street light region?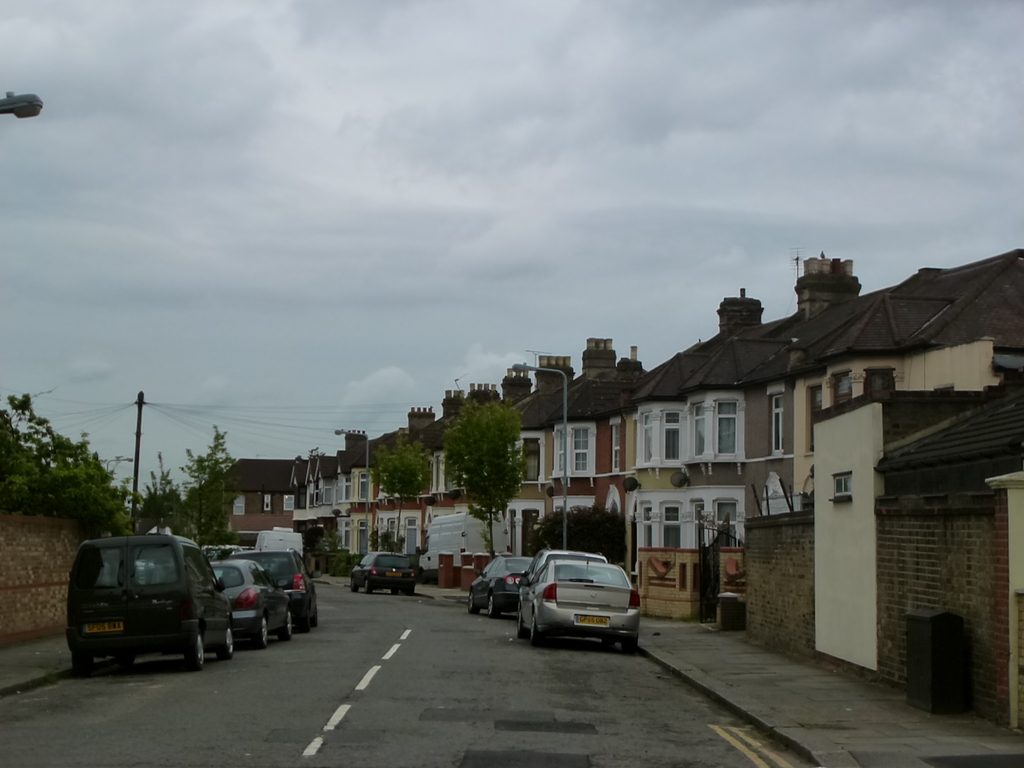
bbox=[106, 456, 136, 477]
